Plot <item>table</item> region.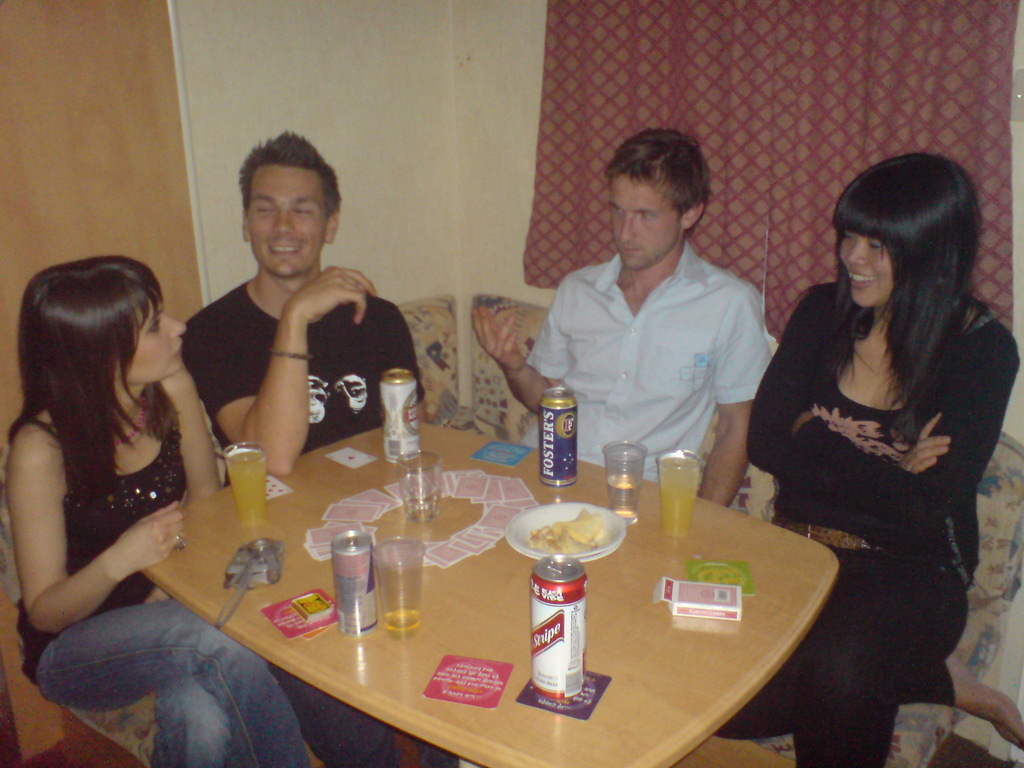
Plotted at [56,414,860,767].
